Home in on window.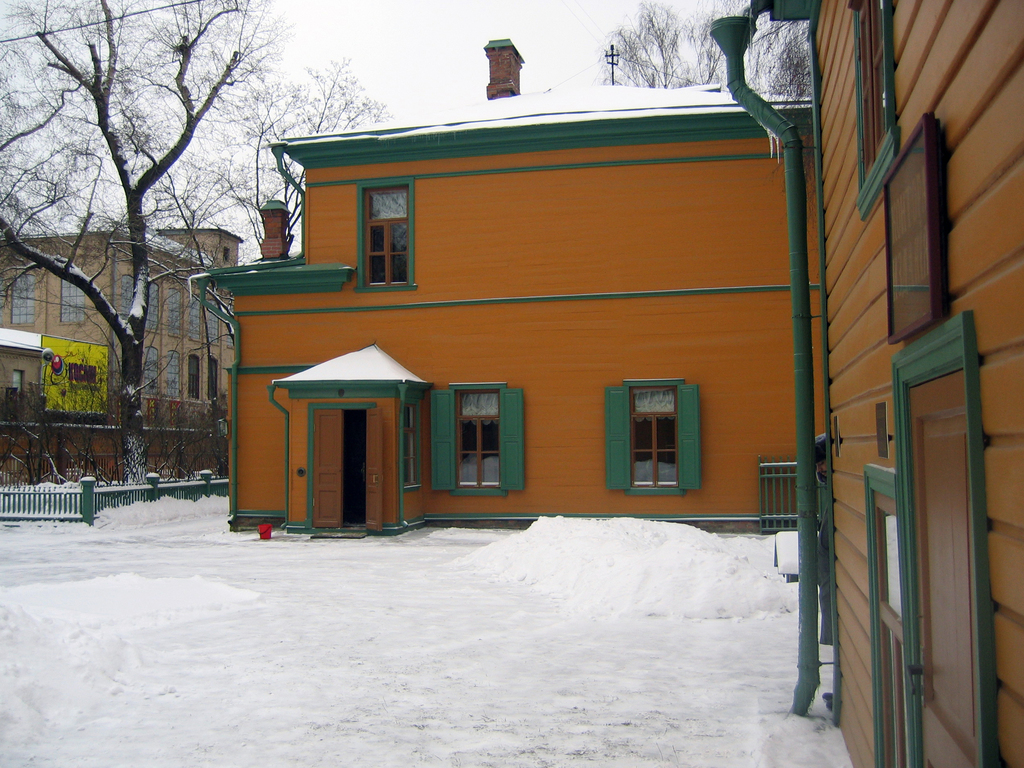
Homed in at crop(166, 286, 180, 332).
